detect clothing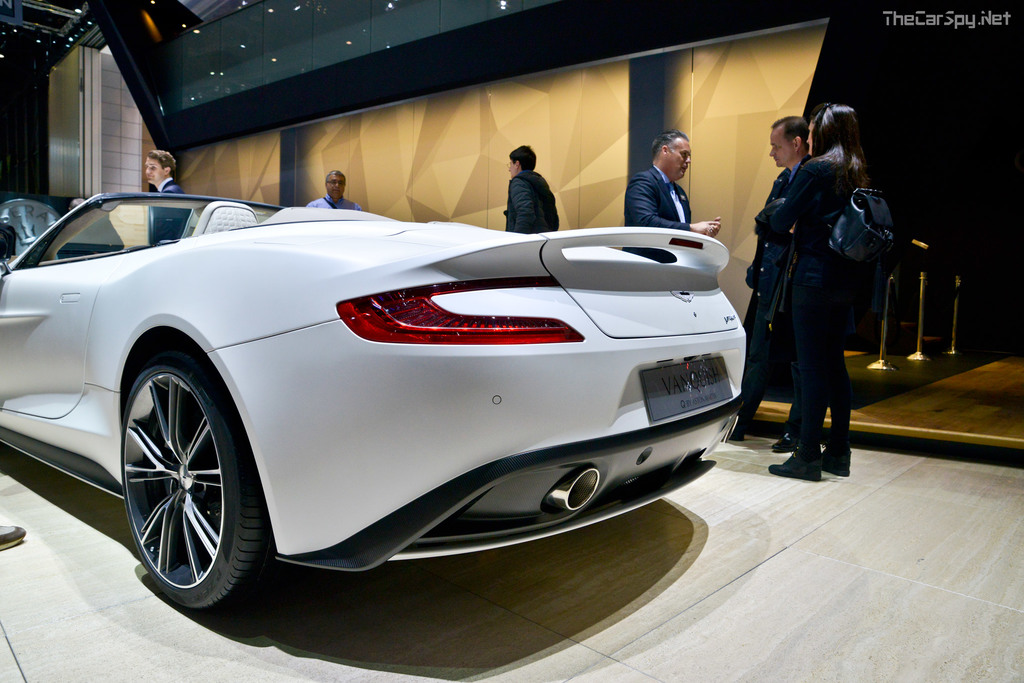
bbox=[41, 195, 124, 271]
